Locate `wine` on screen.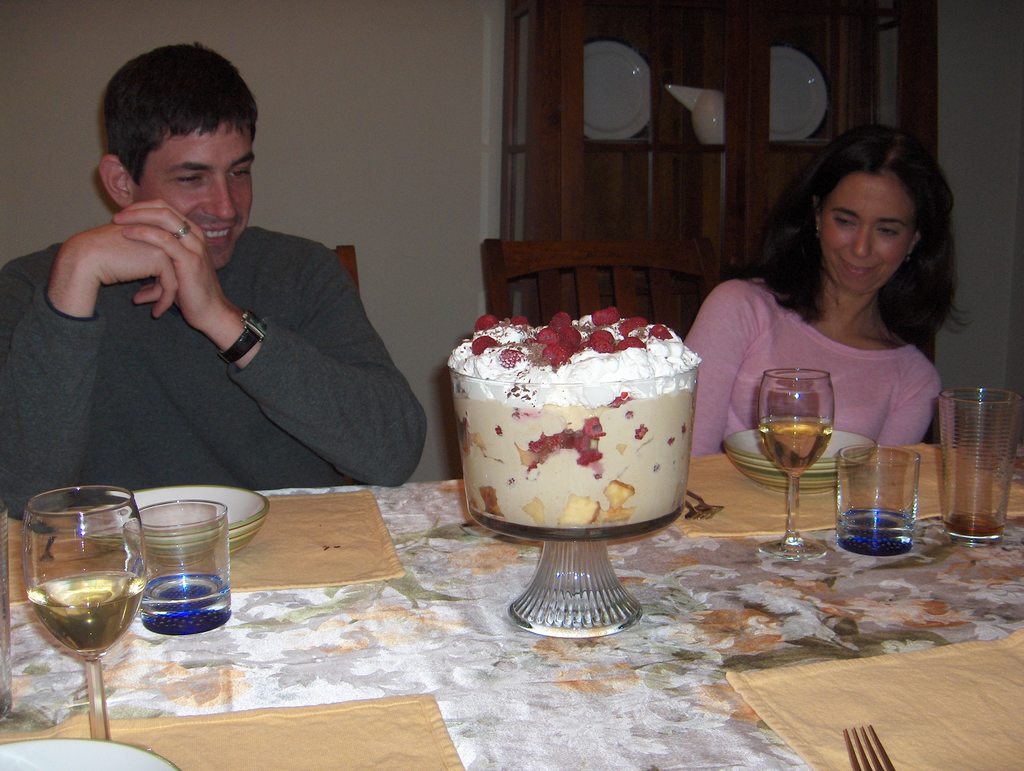
On screen at 756 420 828 477.
